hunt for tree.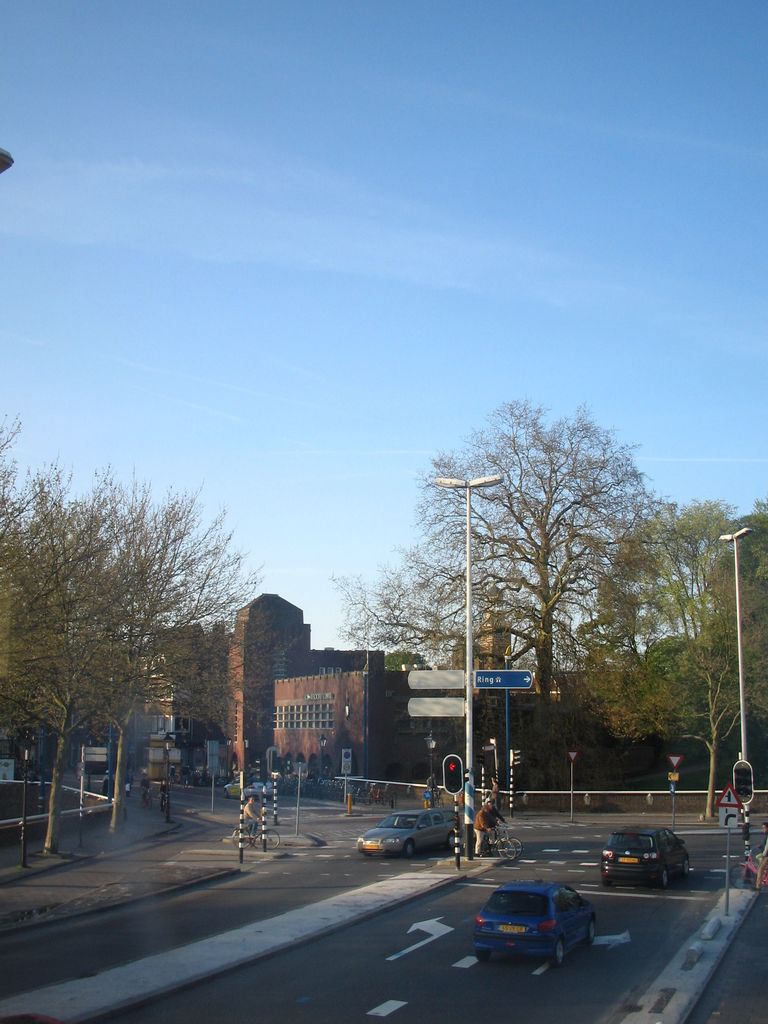
Hunted down at pyautogui.locateOnScreen(387, 394, 713, 767).
